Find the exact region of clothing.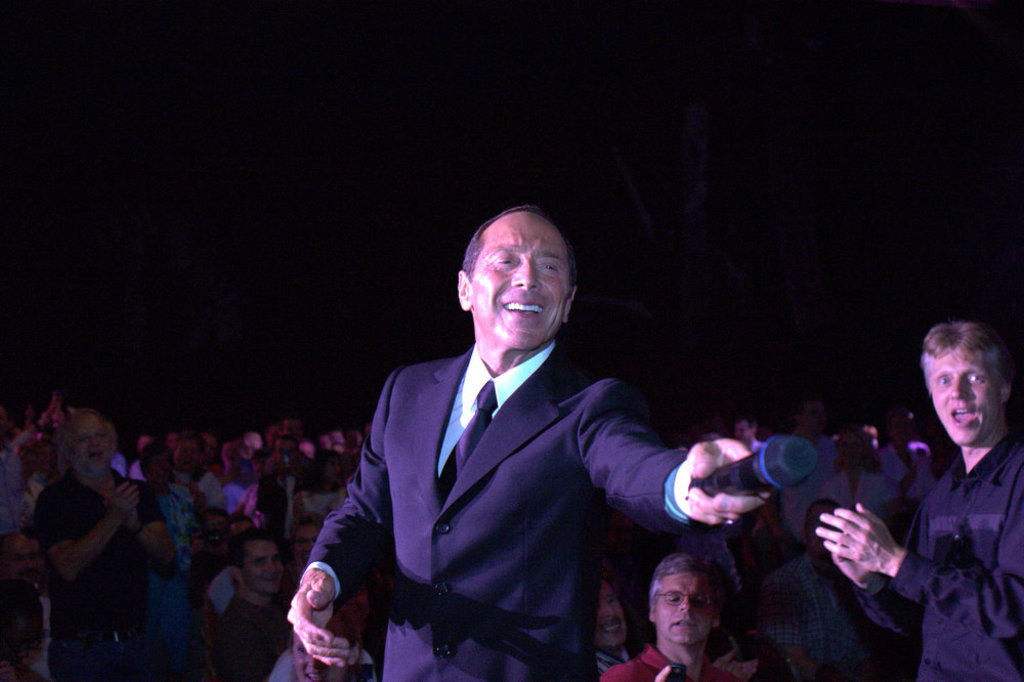
Exact region: pyautogui.locateOnScreen(852, 435, 1023, 681).
